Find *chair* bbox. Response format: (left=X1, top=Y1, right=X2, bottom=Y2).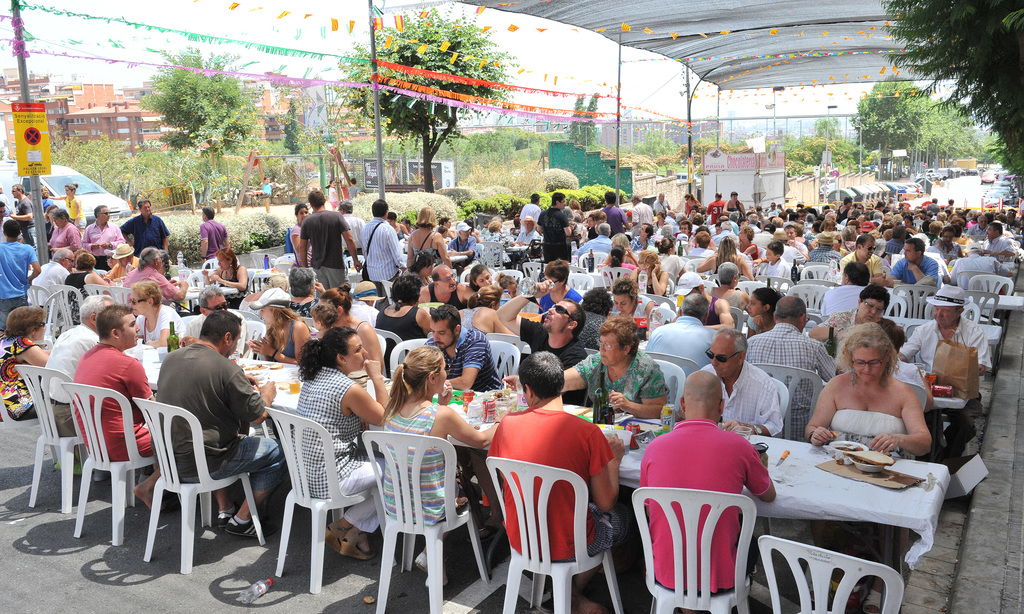
(left=263, top=401, right=392, bottom=592).
